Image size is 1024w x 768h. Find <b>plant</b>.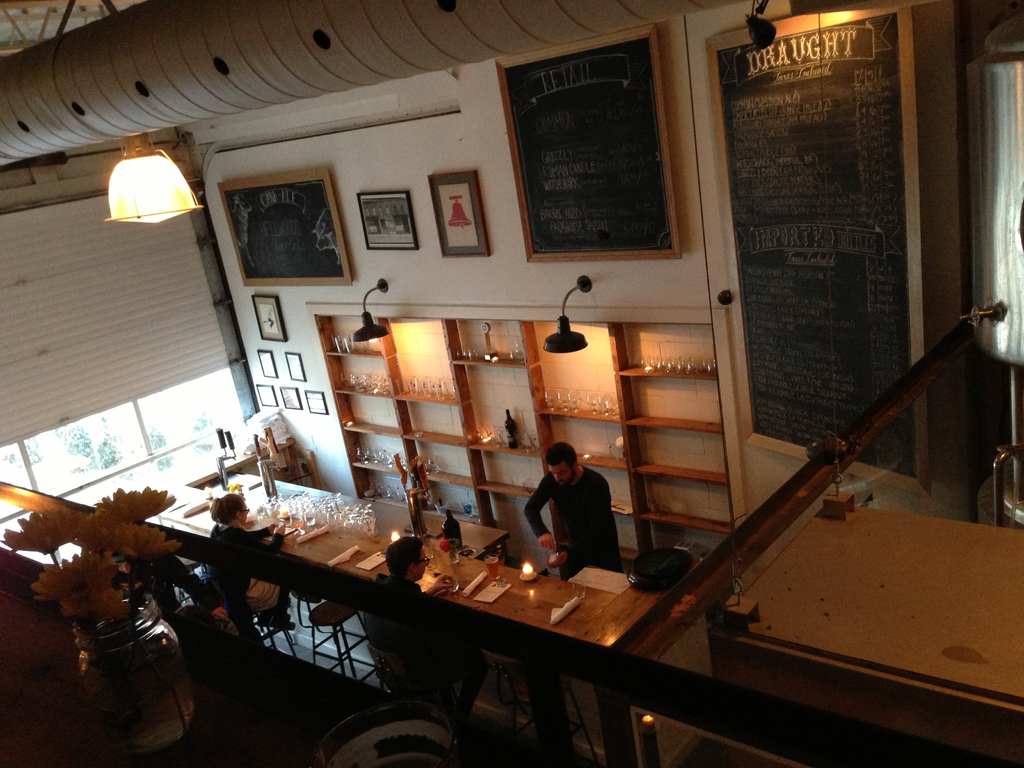
box=[146, 424, 177, 474].
